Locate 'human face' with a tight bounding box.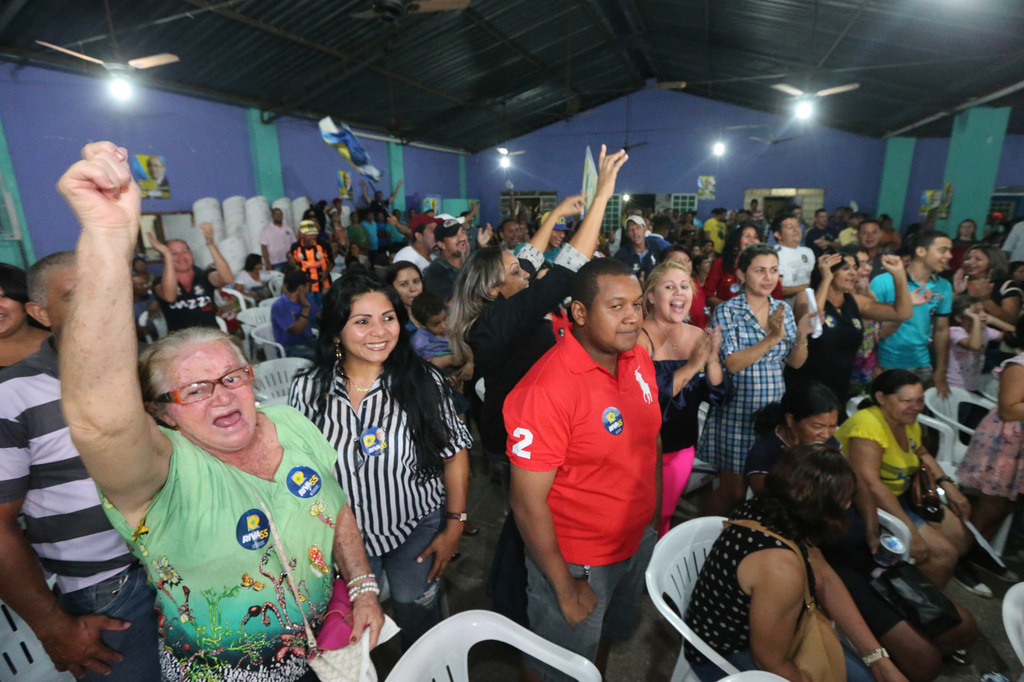
x1=168, y1=243, x2=190, y2=273.
